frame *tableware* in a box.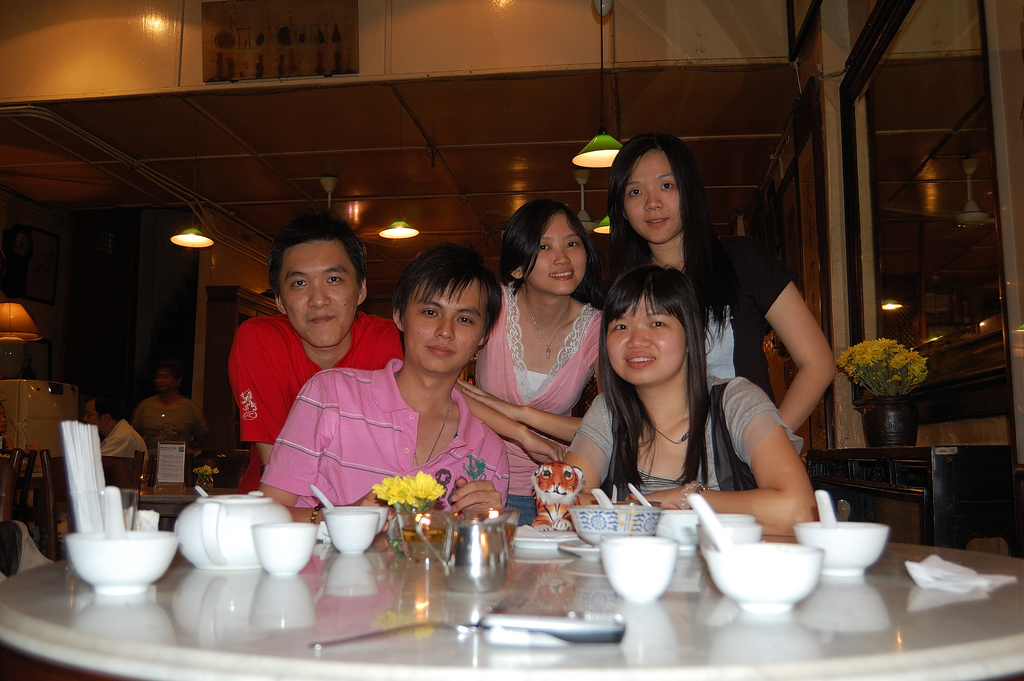
select_region(687, 492, 743, 555).
